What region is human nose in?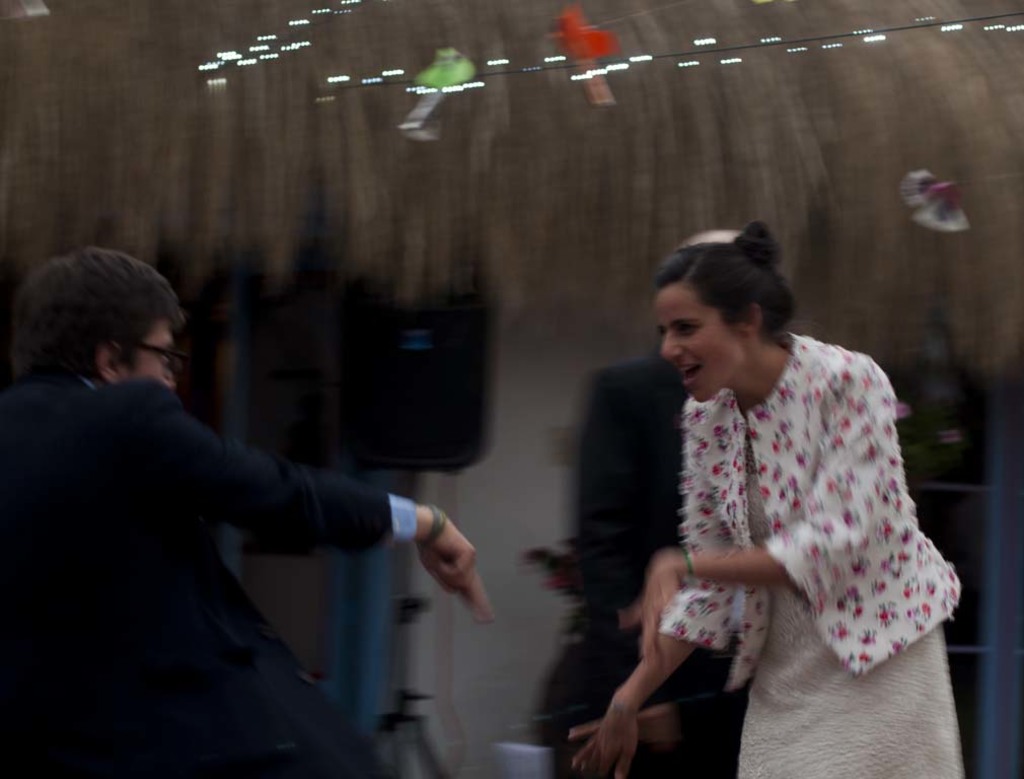
Rect(656, 333, 682, 365).
